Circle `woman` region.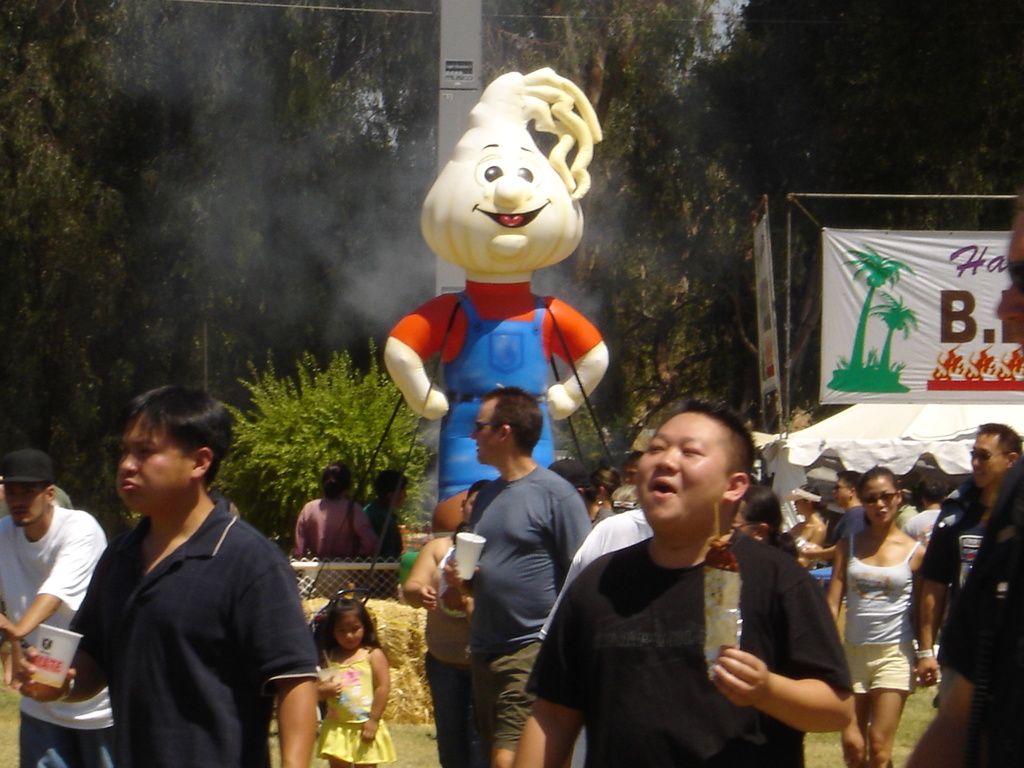
Region: 832, 456, 947, 748.
